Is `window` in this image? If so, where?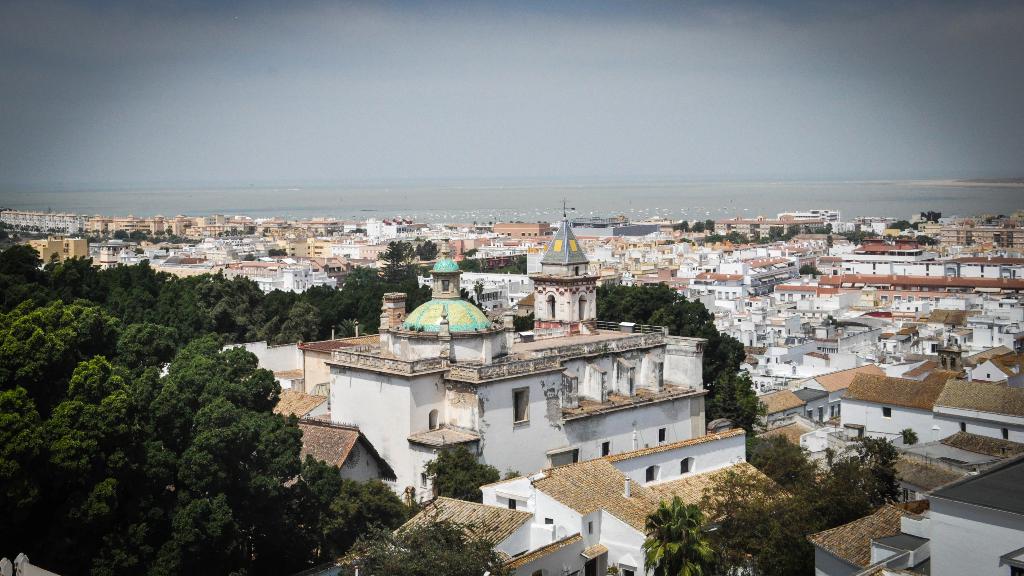
Yes, at detection(582, 552, 601, 575).
